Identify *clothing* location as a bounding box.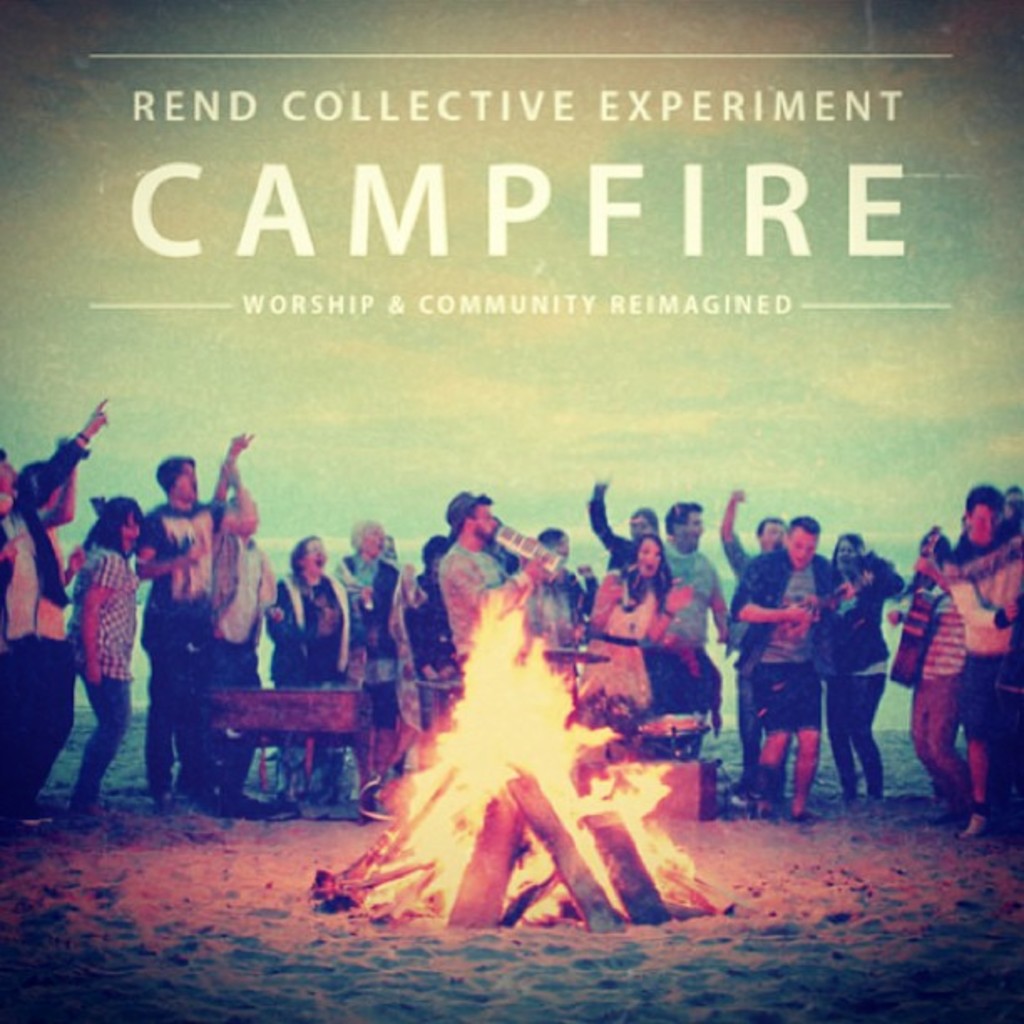
box(268, 564, 355, 693).
